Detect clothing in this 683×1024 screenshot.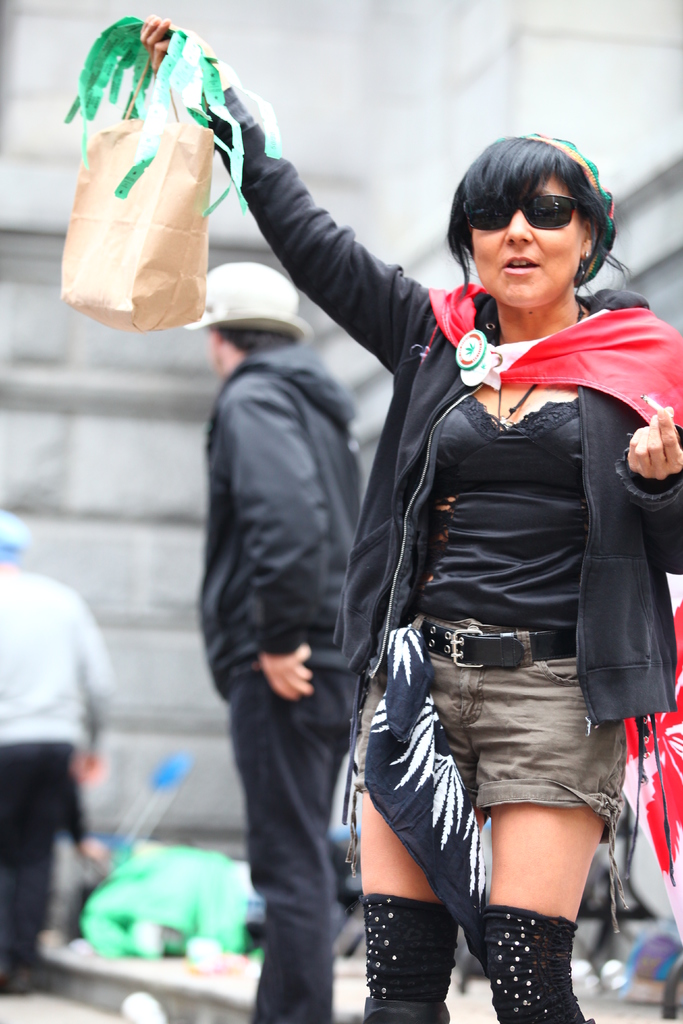
Detection: {"left": 213, "top": 354, "right": 358, "bottom": 1023}.
